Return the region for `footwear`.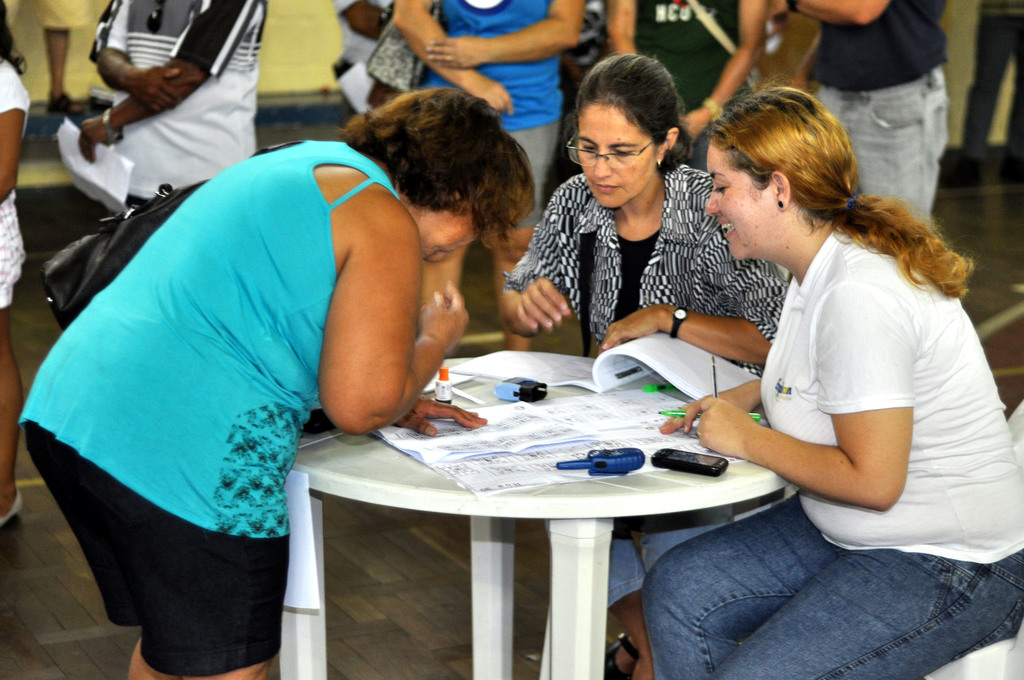
(x1=0, y1=489, x2=23, y2=523).
